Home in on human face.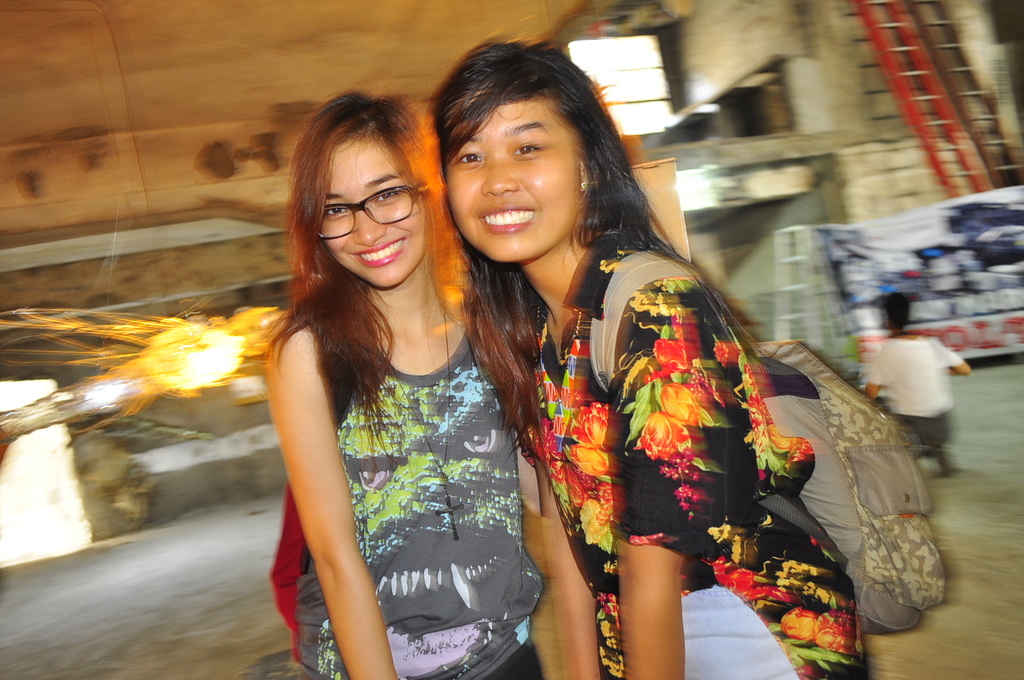
Homed in at bbox(445, 93, 584, 260).
